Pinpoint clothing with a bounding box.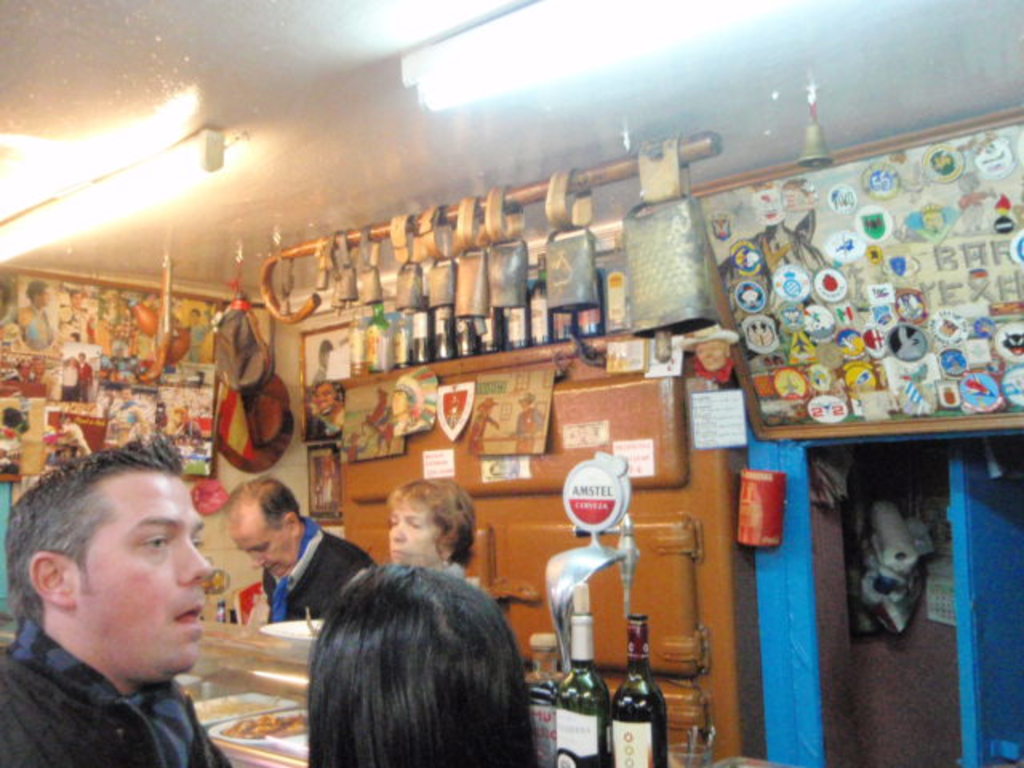
select_region(266, 509, 374, 619).
